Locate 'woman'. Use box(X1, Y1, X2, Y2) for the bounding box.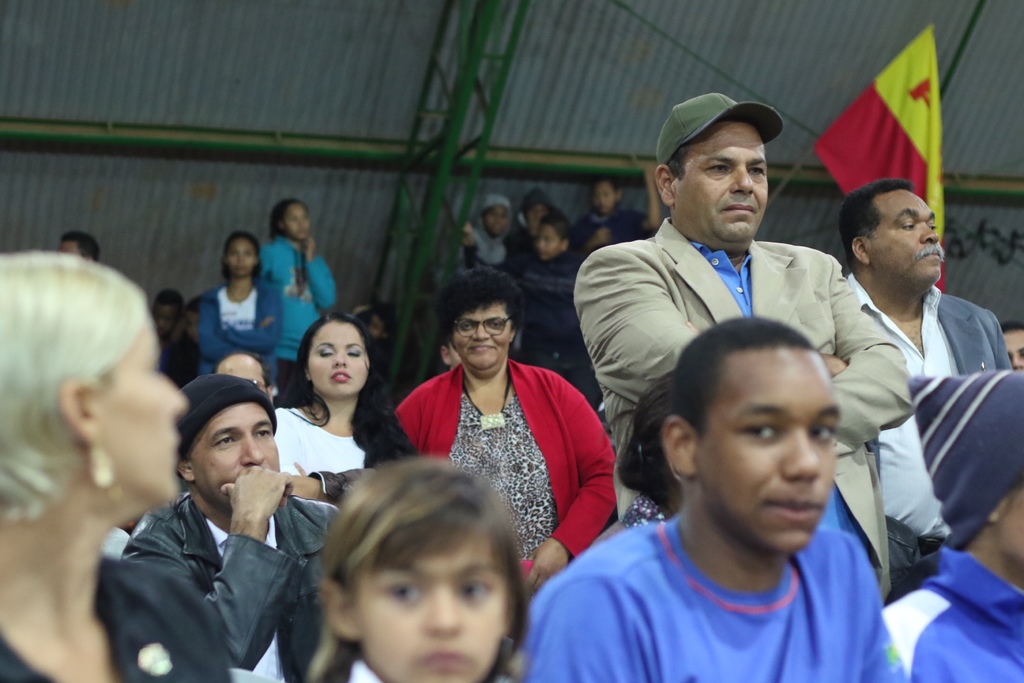
box(255, 207, 351, 390).
